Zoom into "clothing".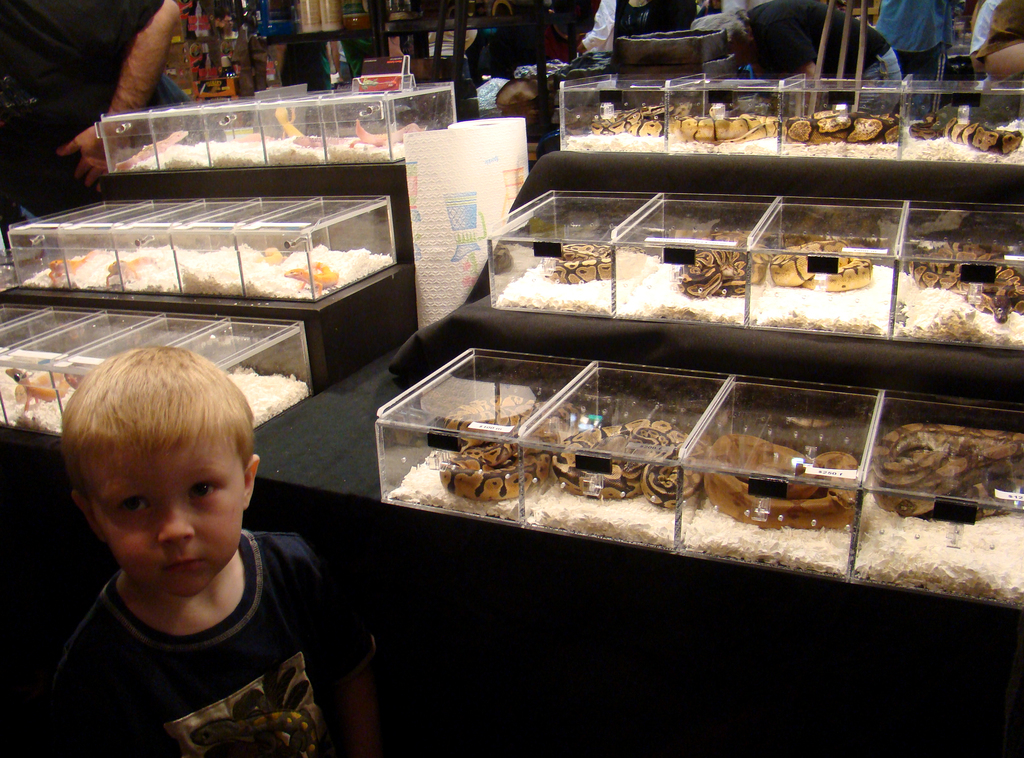
Zoom target: <box>17,519,374,739</box>.
